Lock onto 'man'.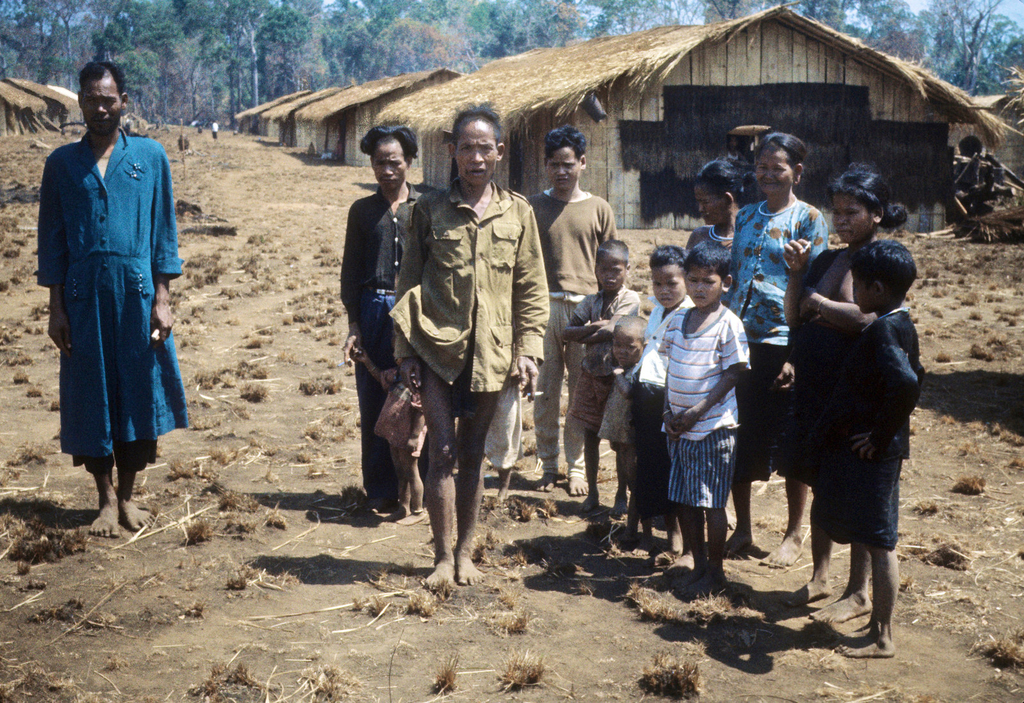
Locked: [left=388, top=99, right=552, bottom=588].
